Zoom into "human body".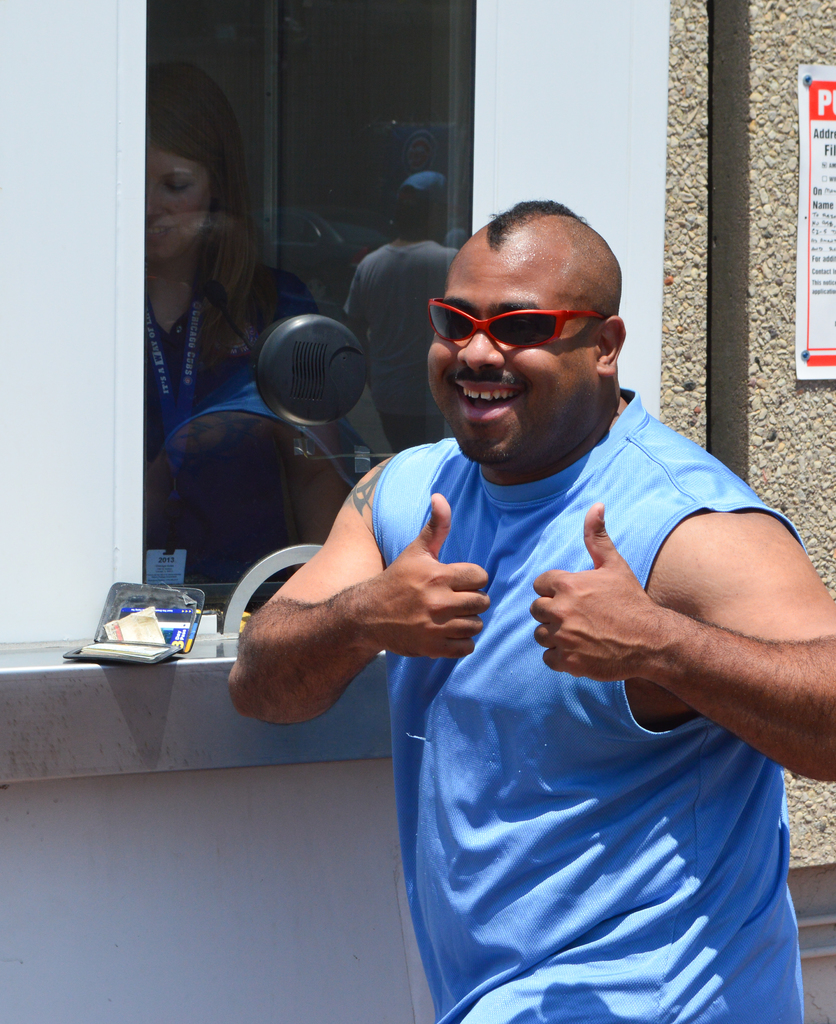
Zoom target: bbox=(341, 171, 458, 467).
